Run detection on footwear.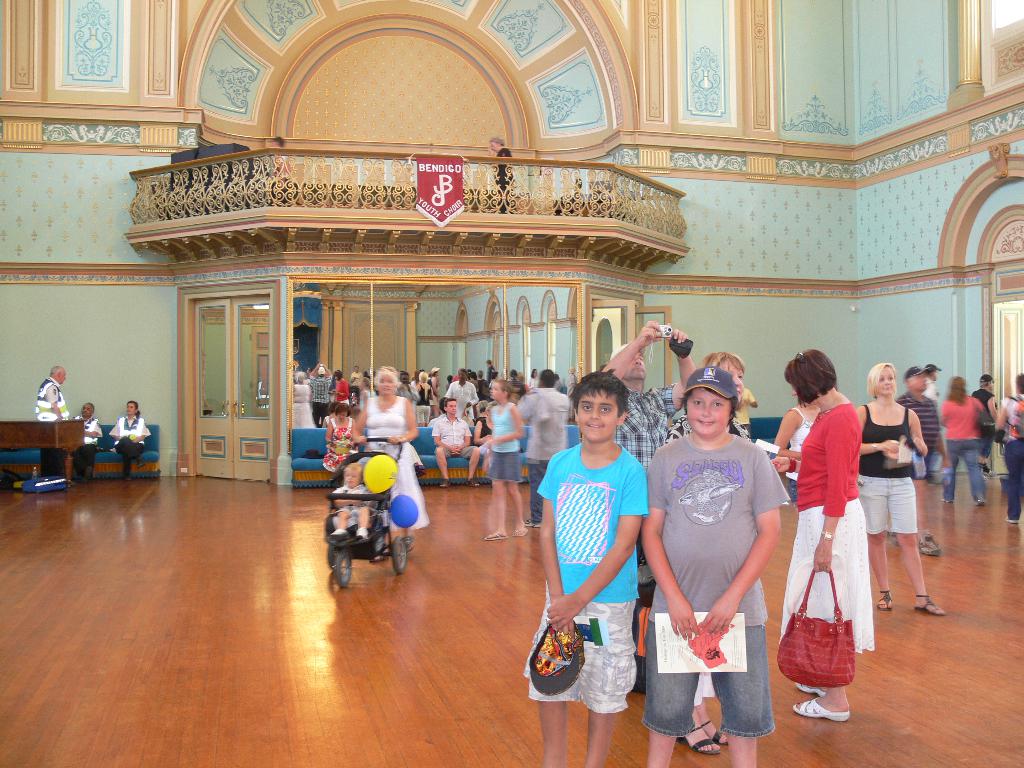
Result: (440, 479, 451, 488).
